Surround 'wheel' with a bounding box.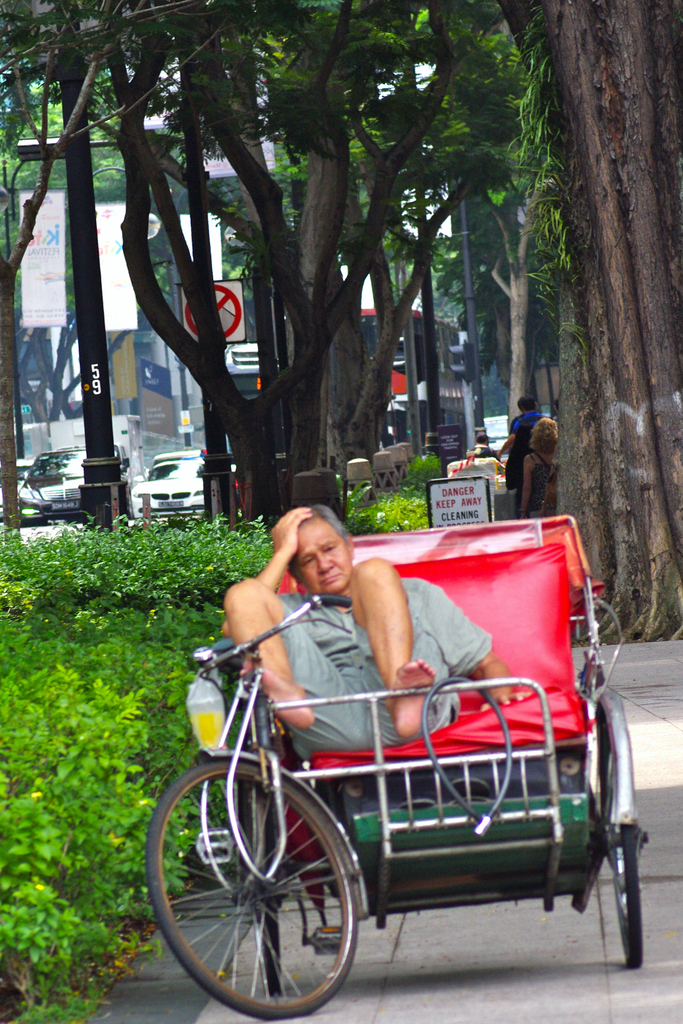
(256,884,284,1002).
